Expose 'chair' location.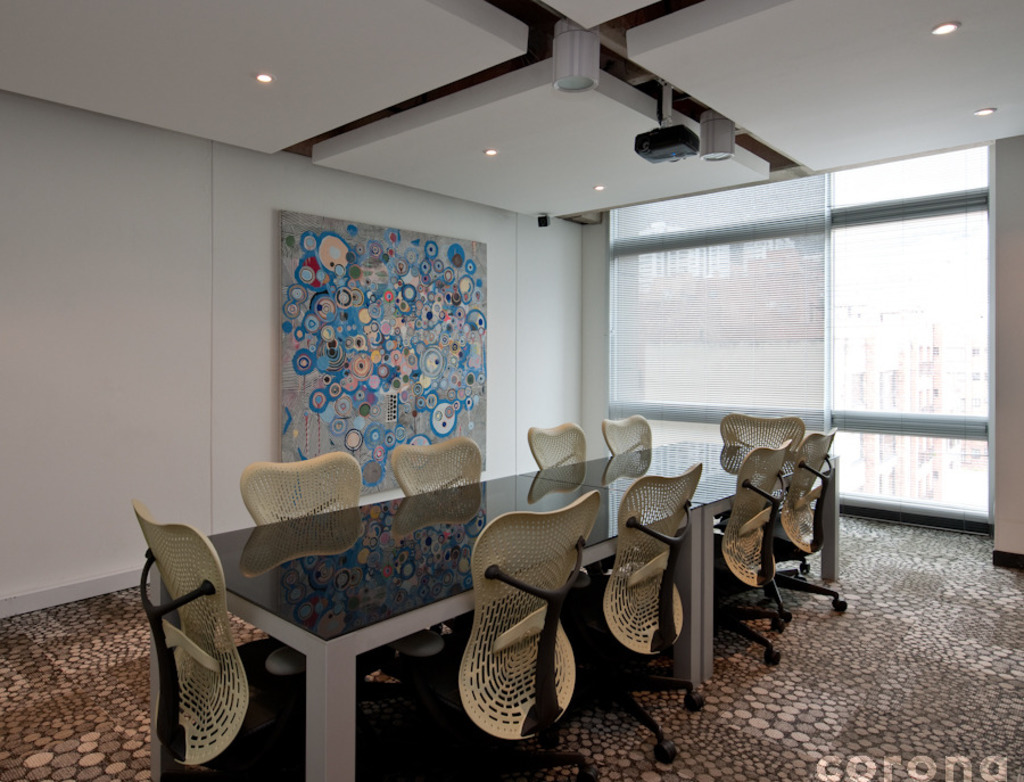
Exposed at bbox=(132, 500, 306, 781).
